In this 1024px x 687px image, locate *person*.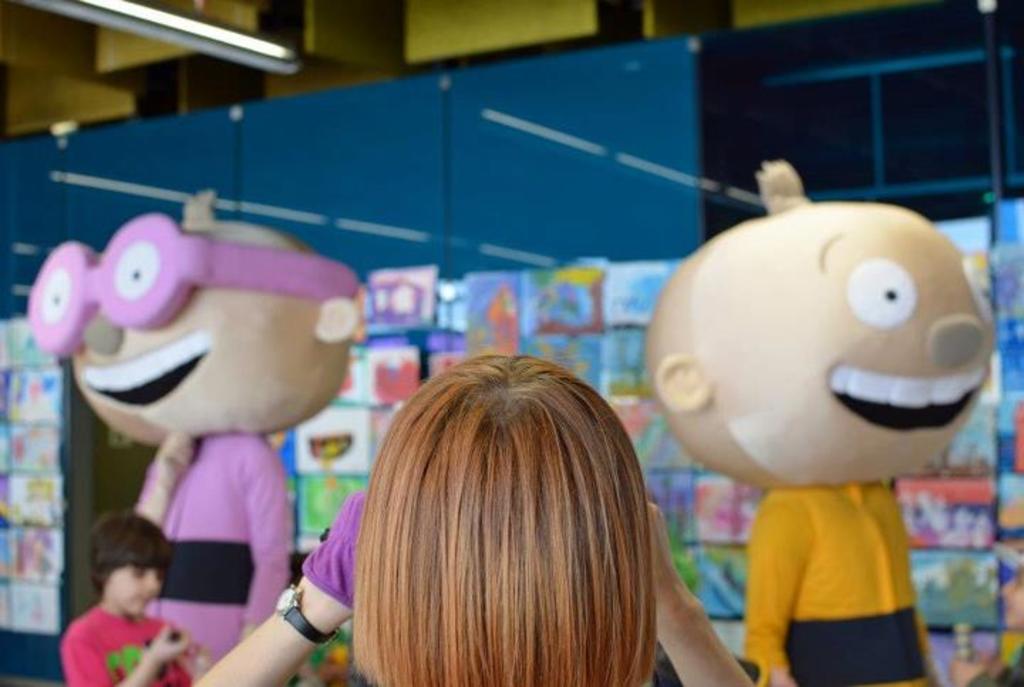
Bounding box: 950,562,1023,686.
